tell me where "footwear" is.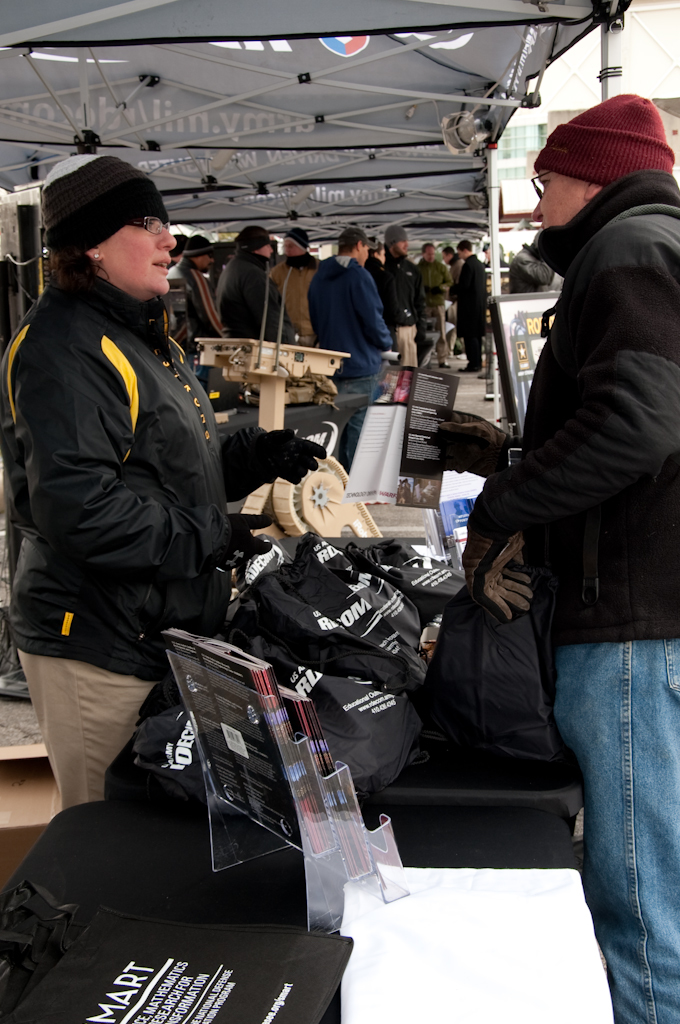
"footwear" is at (477, 364, 494, 378).
